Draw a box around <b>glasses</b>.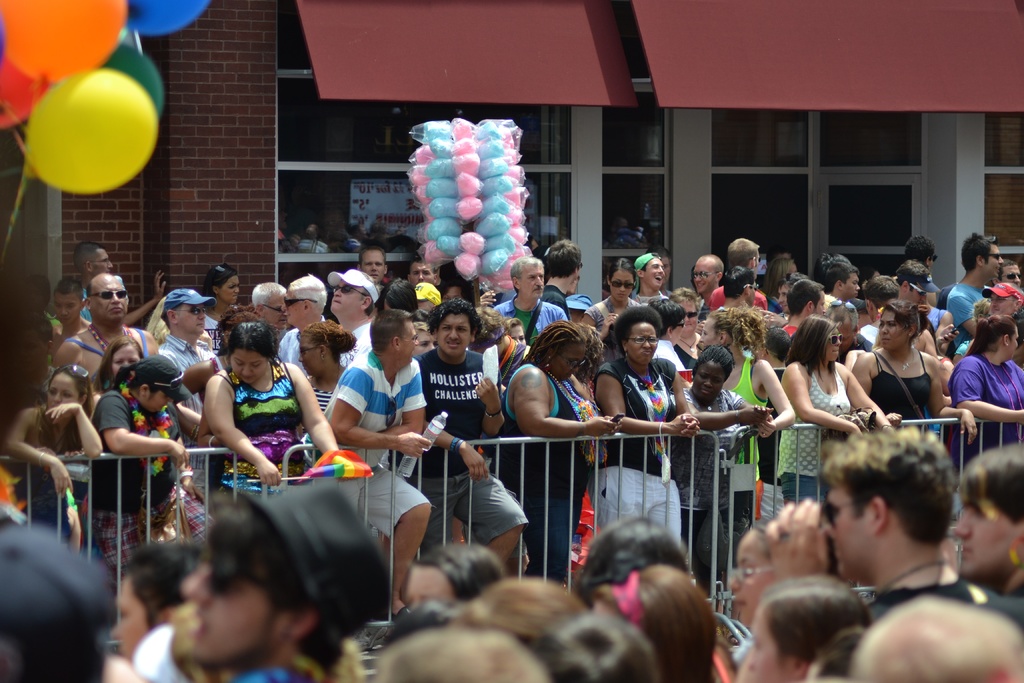
[x1=984, y1=295, x2=1020, y2=304].
